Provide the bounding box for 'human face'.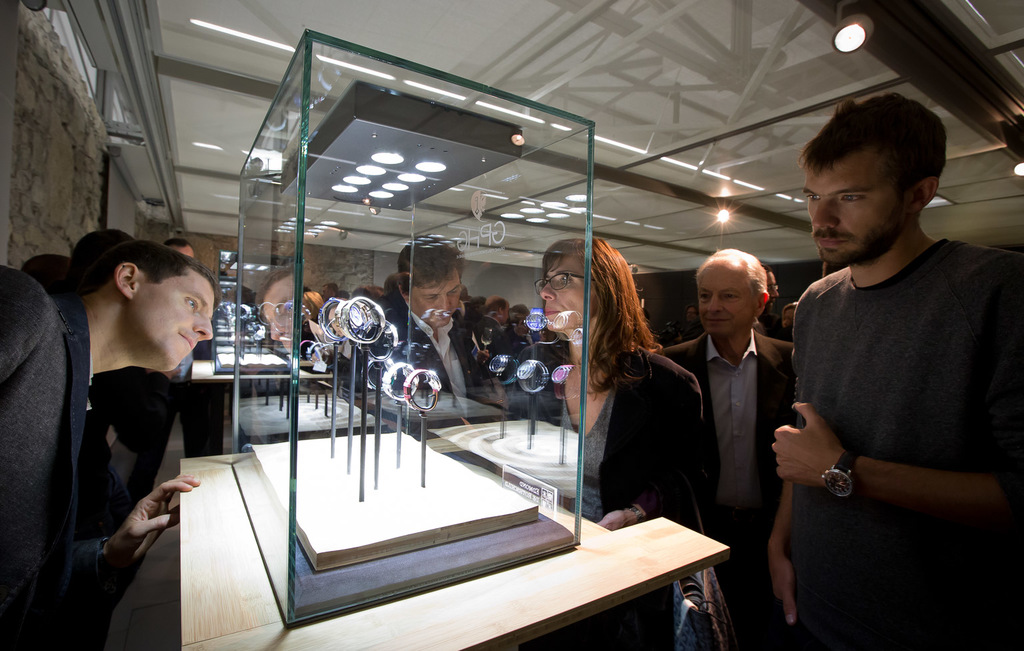
box=[544, 243, 603, 352].
